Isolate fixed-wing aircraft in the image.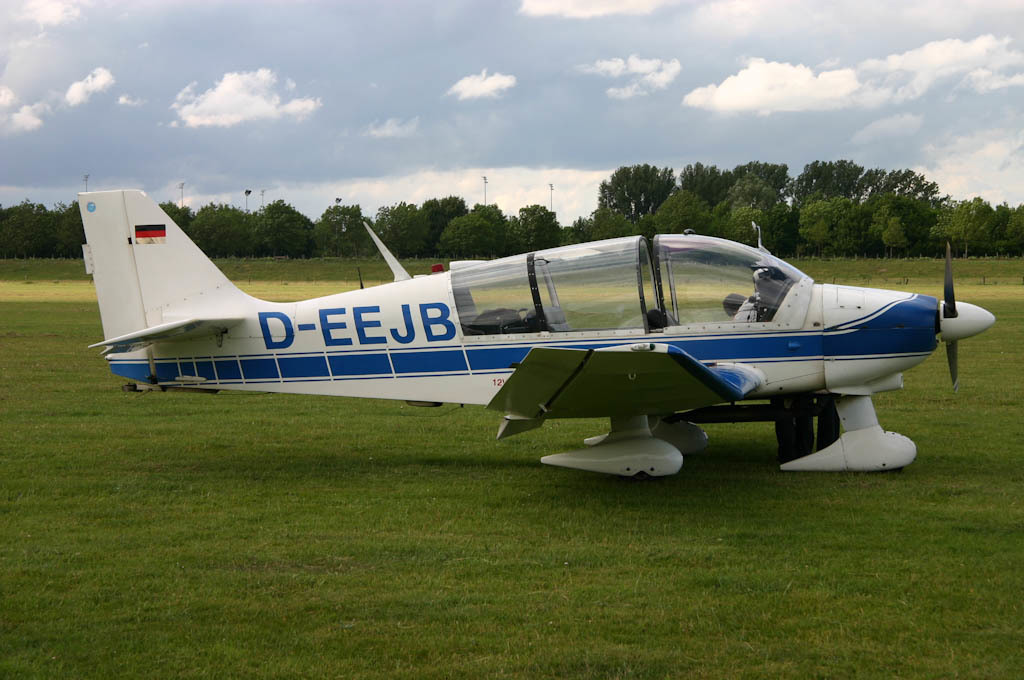
Isolated region: [x1=78, y1=187, x2=1003, y2=492].
